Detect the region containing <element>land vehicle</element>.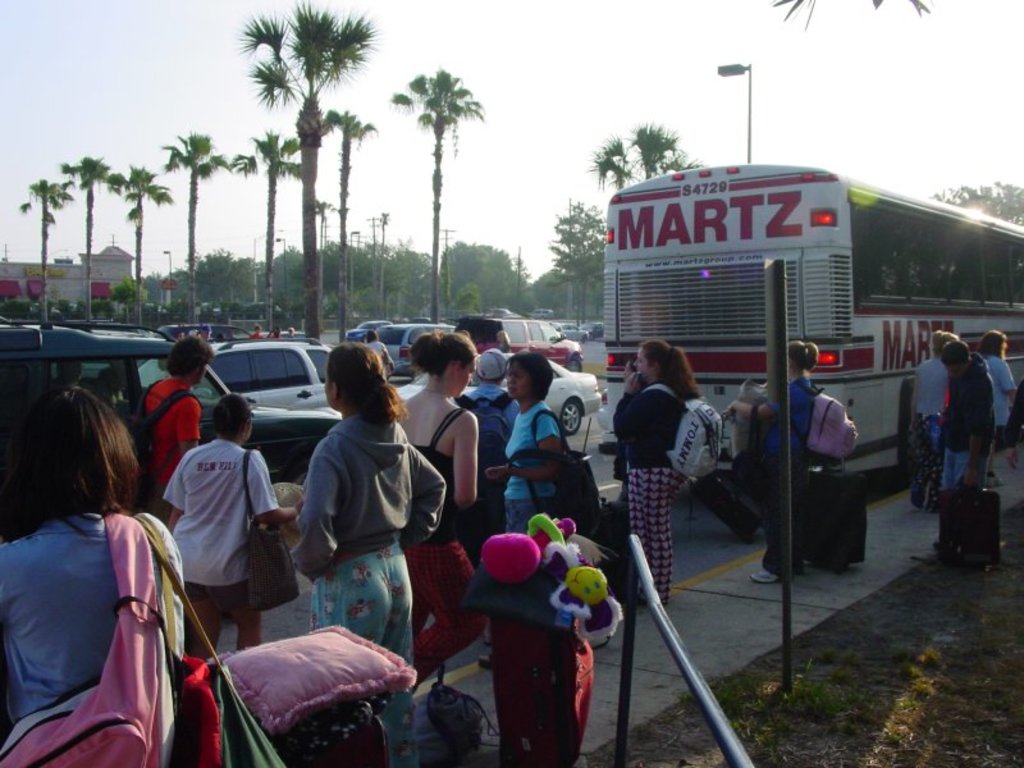
rect(549, 319, 593, 347).
